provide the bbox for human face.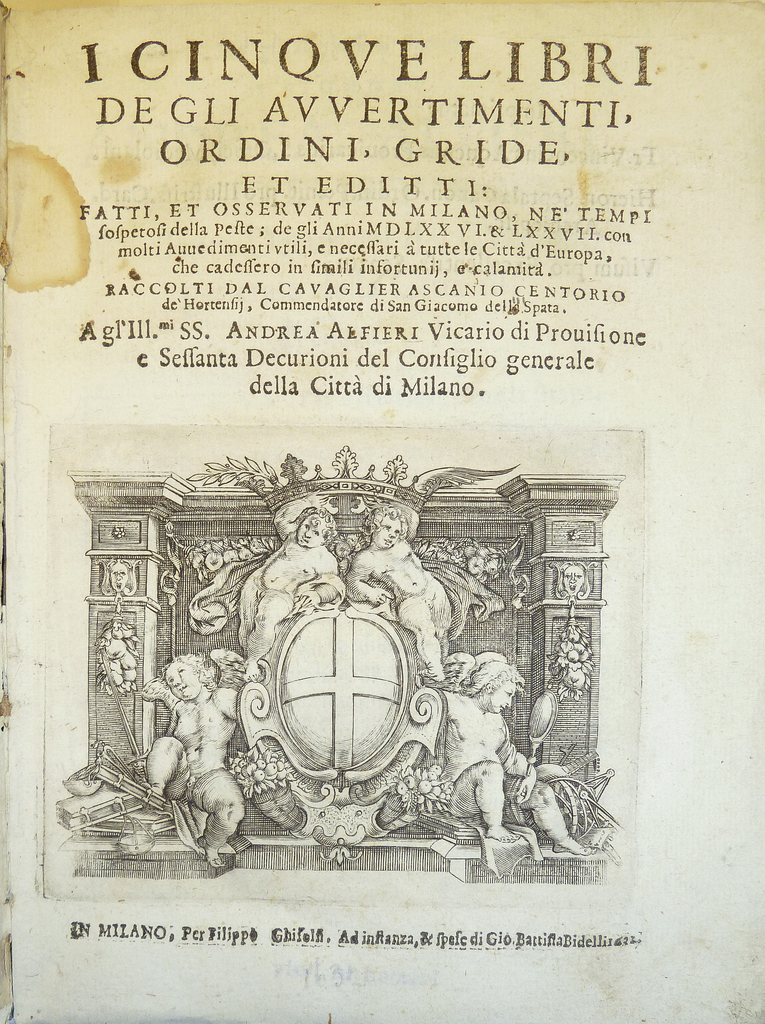
(left=488, top=680, right=513, bottom=711).
